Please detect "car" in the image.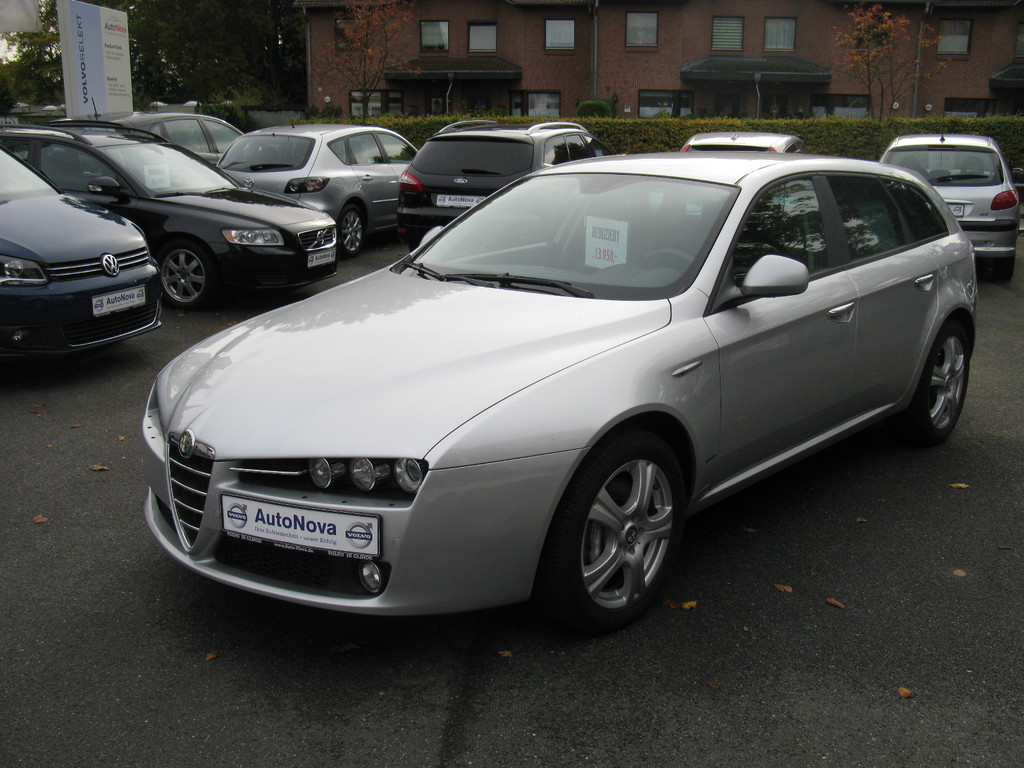
0,119,337,308.
